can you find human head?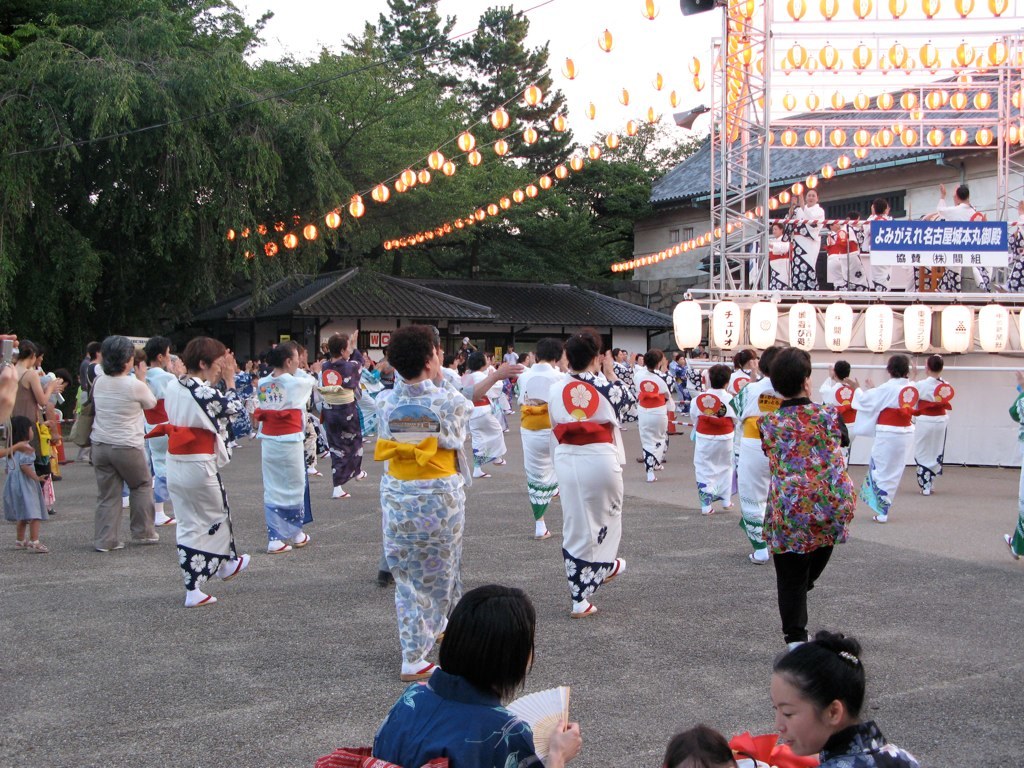
Yes, bounding box: pyautogui.locateOnScreen(424, 331, 444, 358).
